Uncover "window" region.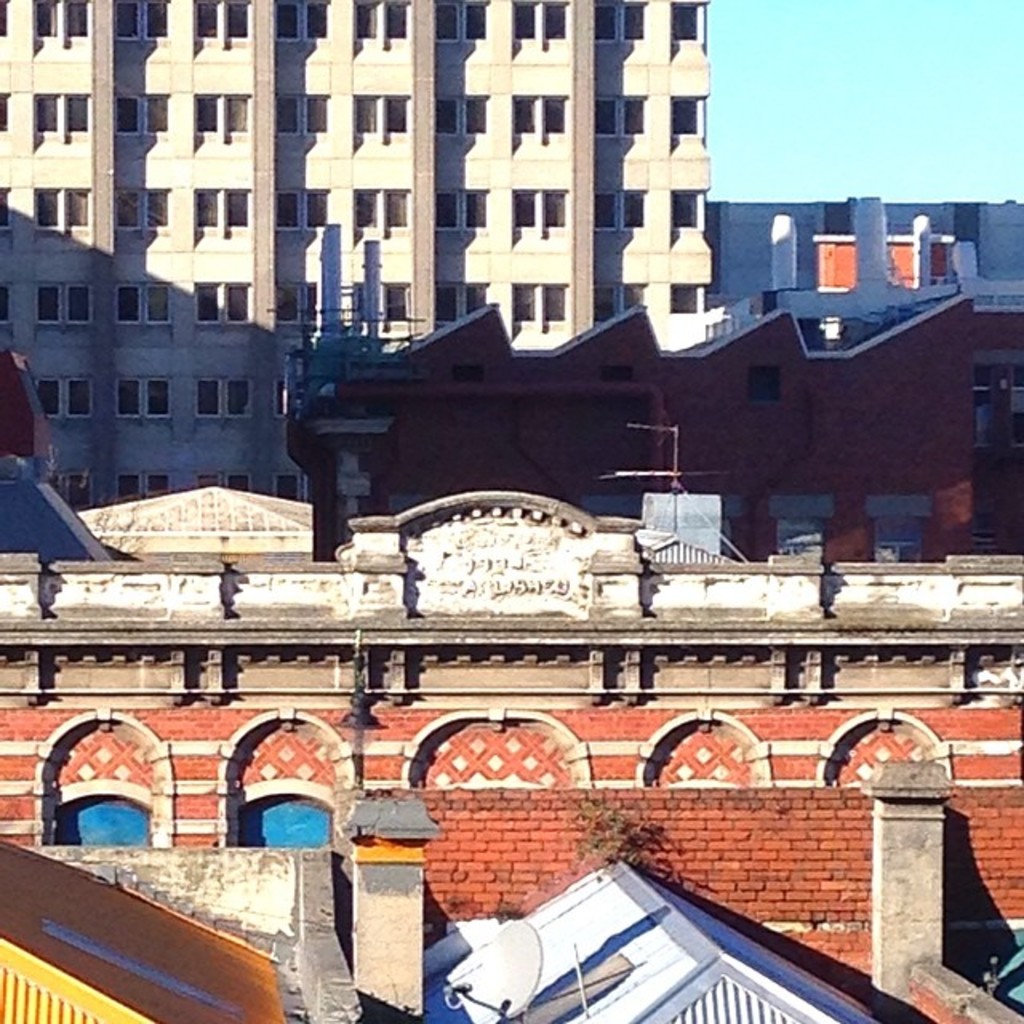
Uncovered: box(661, 186, 706, 226).
